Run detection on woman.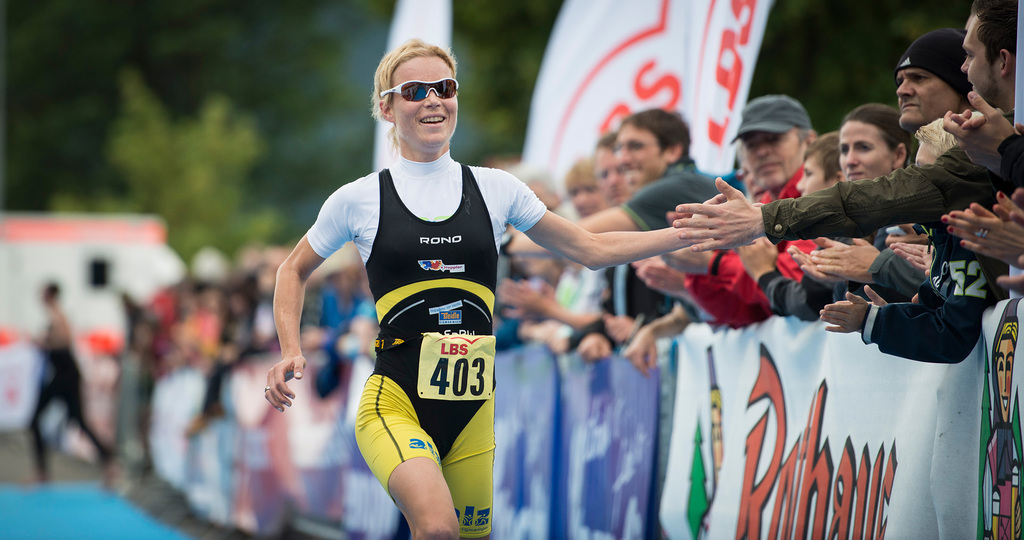
Result: 792/95/909/312.
